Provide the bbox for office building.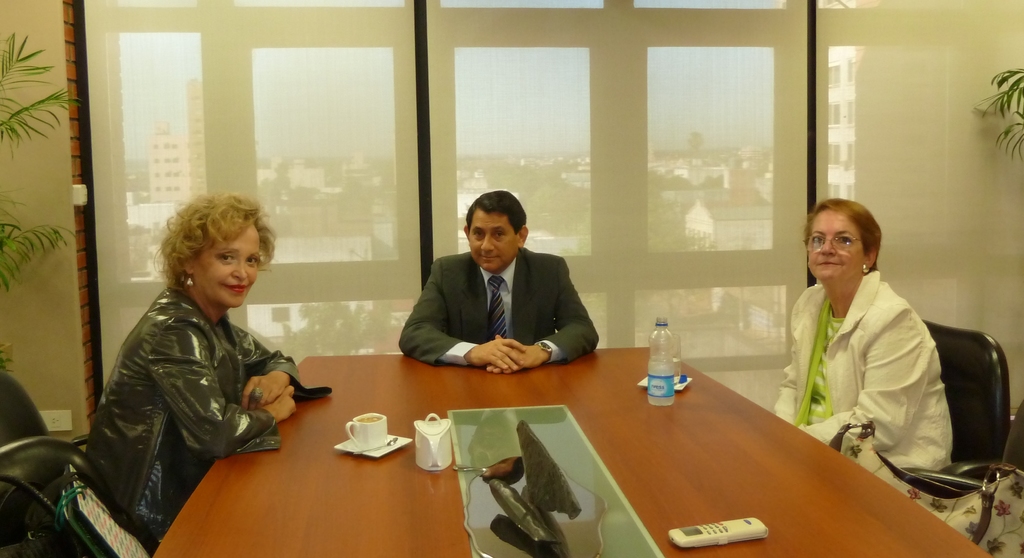
<bbox>0, 74, 969, 546</bbox>.
